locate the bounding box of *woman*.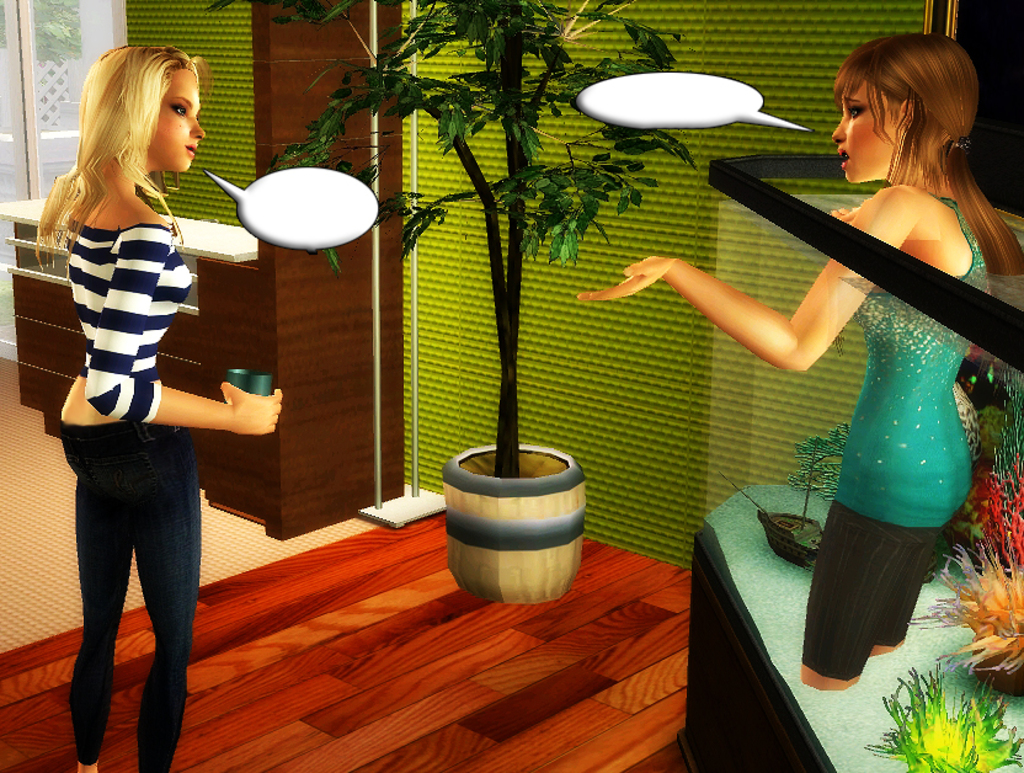
Bounding box: select_region(20, 36, 292, 772).
